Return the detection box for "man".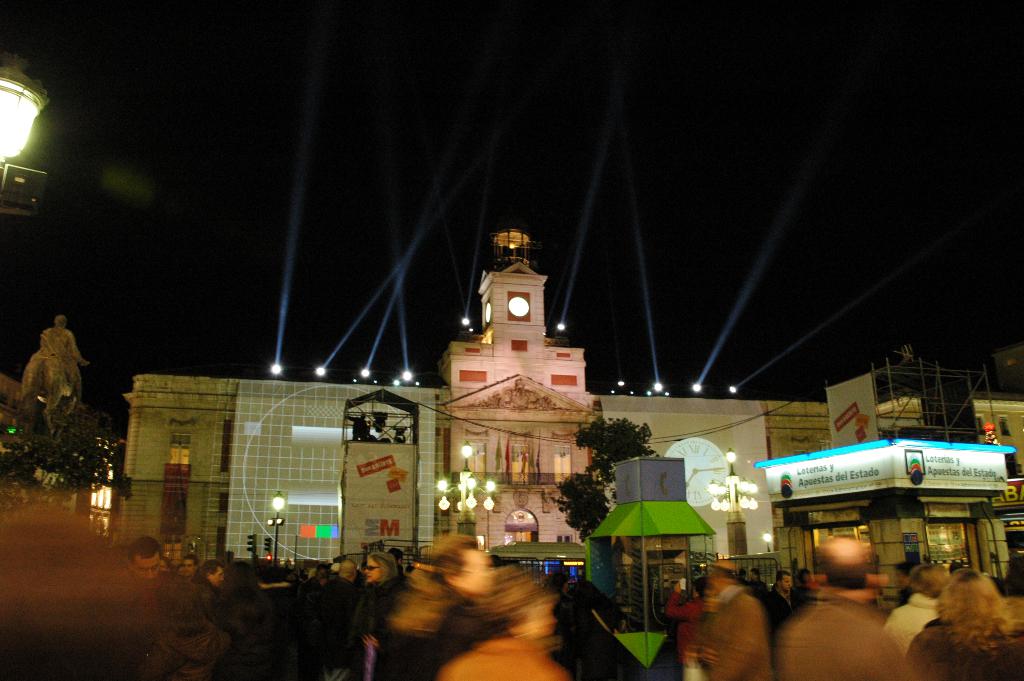
x1=308, y1=561, x2=330, y2=577.
